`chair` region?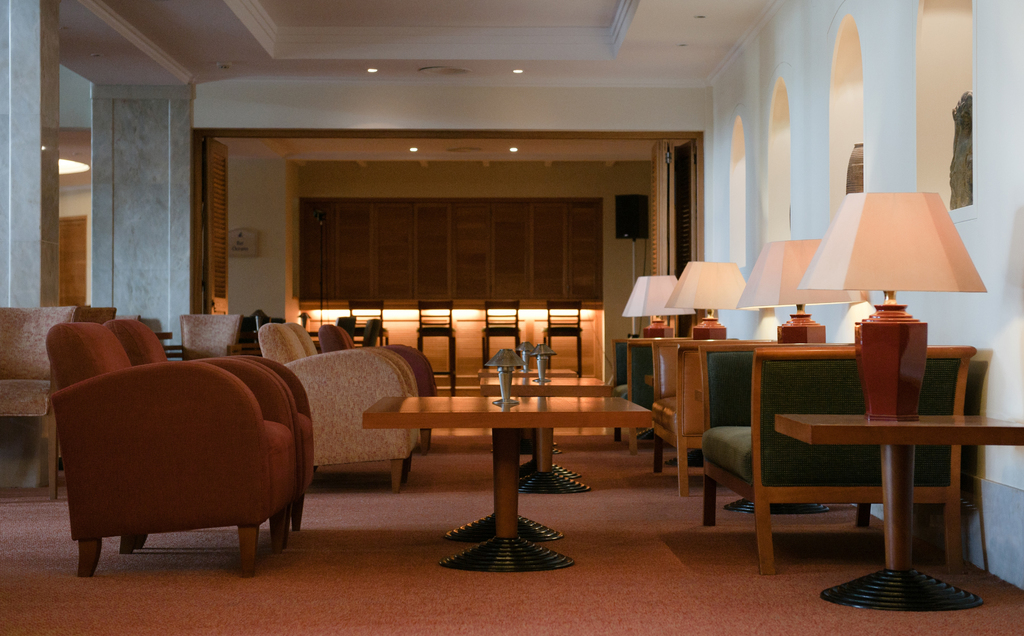
{"x1": 248, "y1": 323, "x2": 425, "y2": 495}
